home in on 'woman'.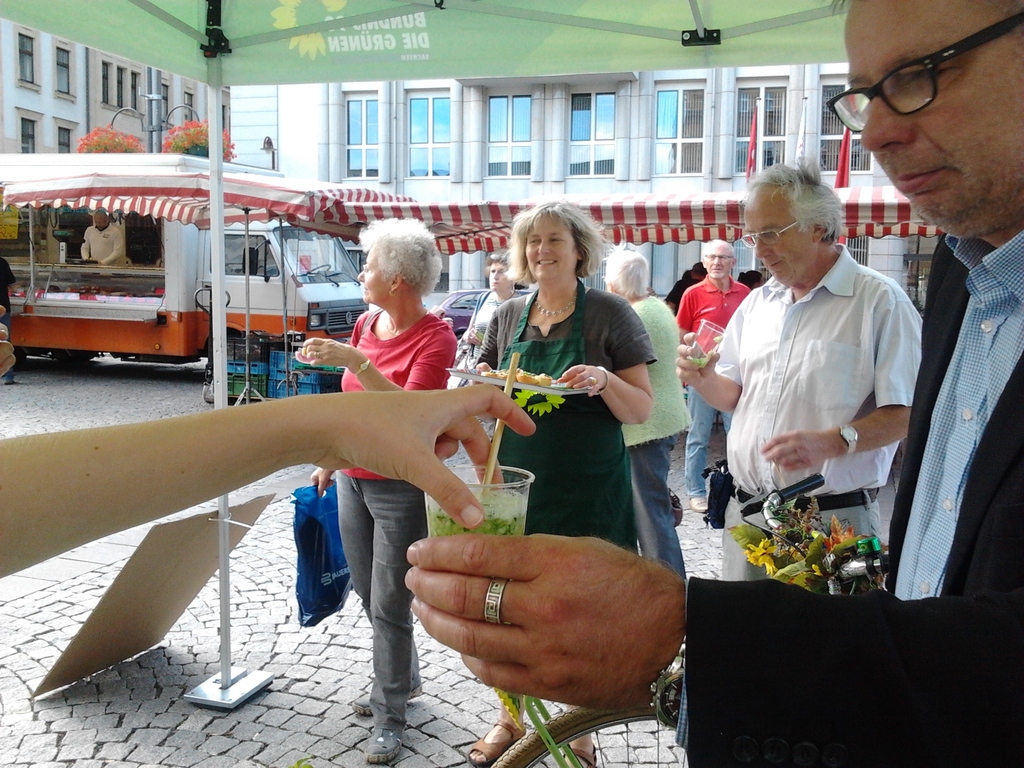
Homed in at bbox(600, 246, 694, 595).
